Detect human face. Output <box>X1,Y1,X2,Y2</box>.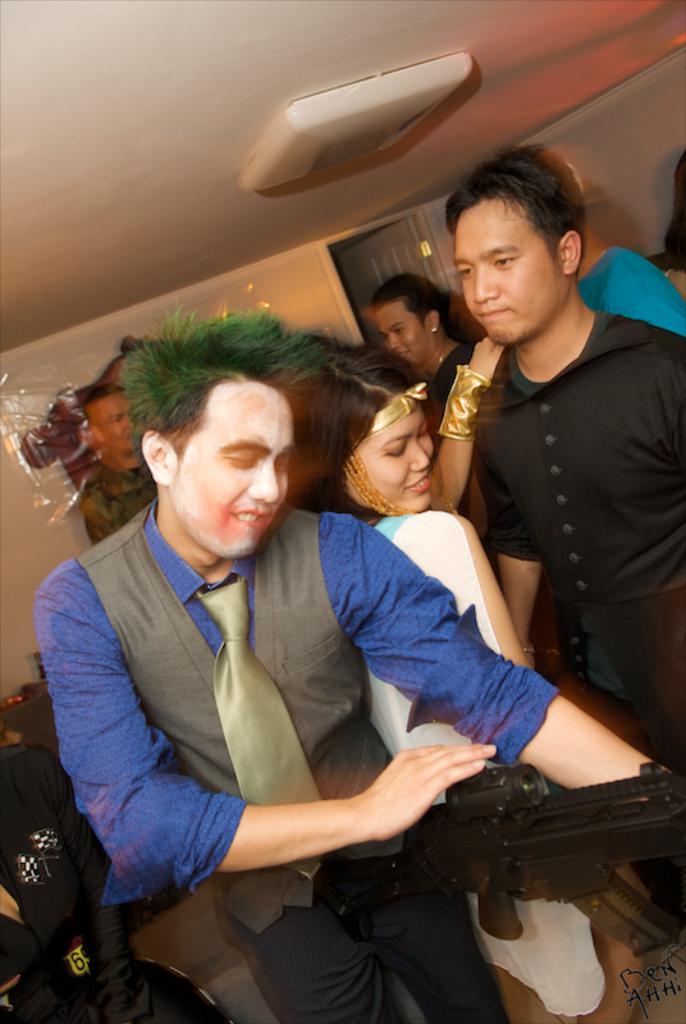
<box>86,385,133,452</box>.
